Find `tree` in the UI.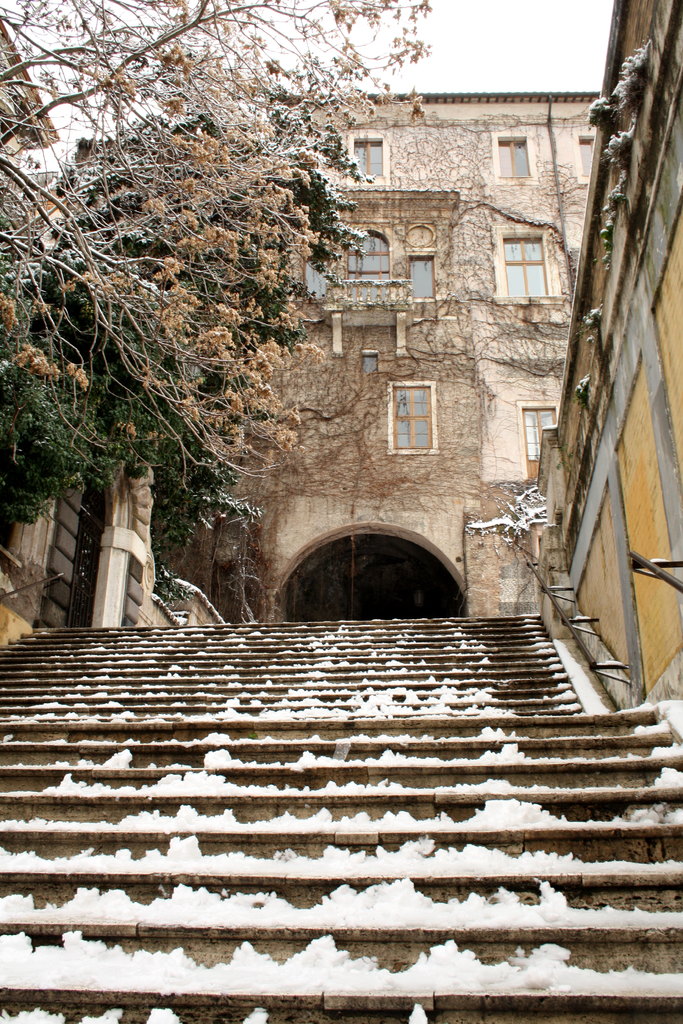
UI element at l=0, t=0, r=435, b=463.
